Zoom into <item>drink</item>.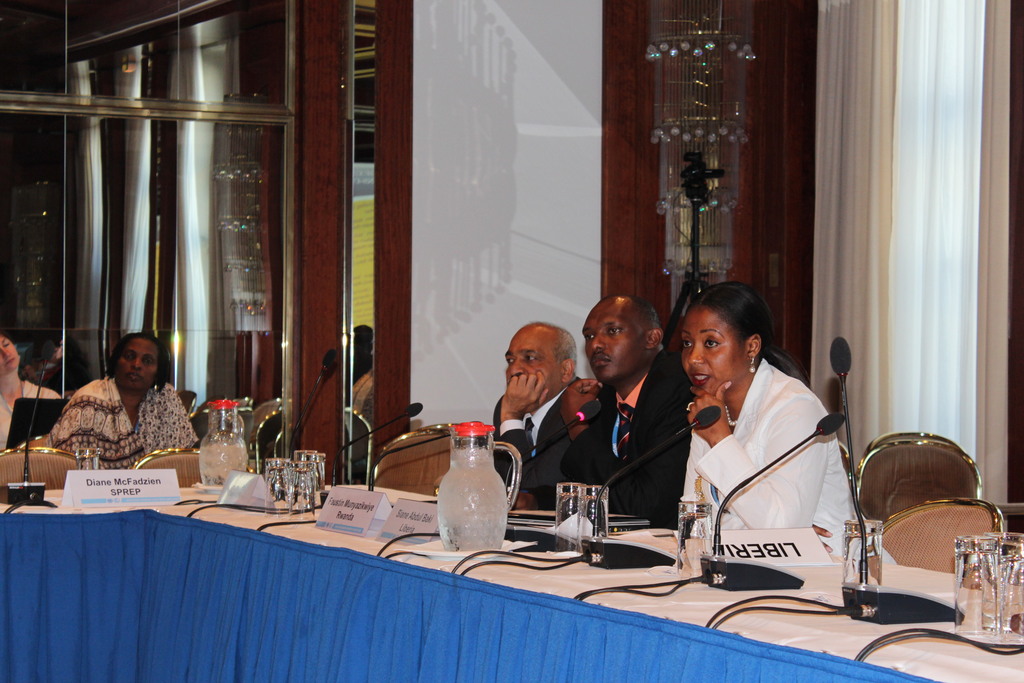
Zoom target: (x1=430, y1=427, x2=508, y2=556).
